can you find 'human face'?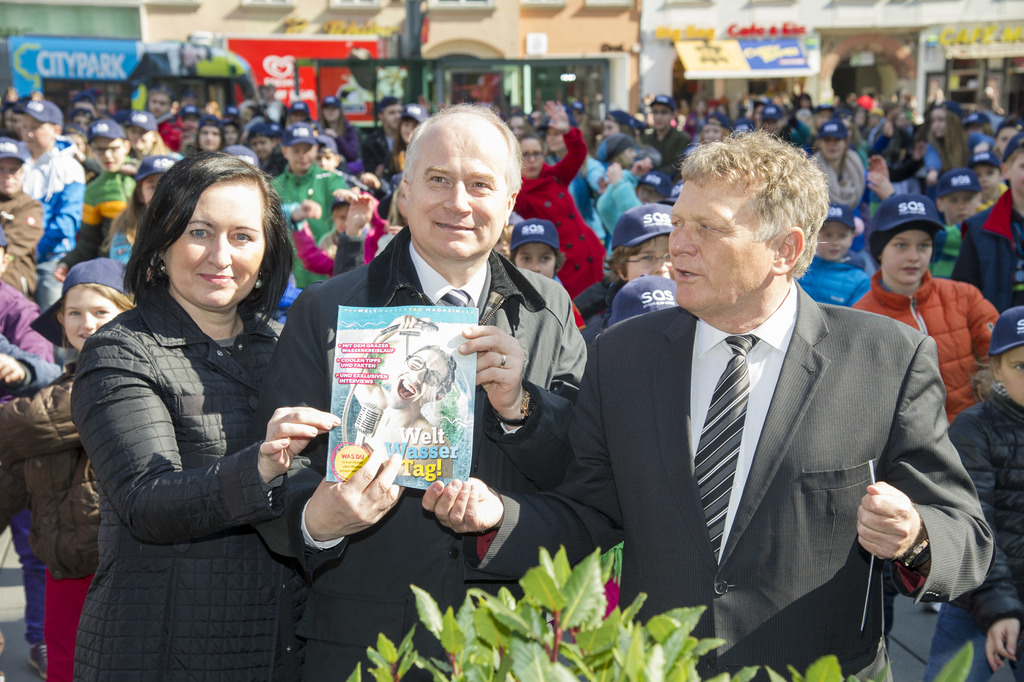
Yes, bounding box: detection(169, 184, 264, 310).
